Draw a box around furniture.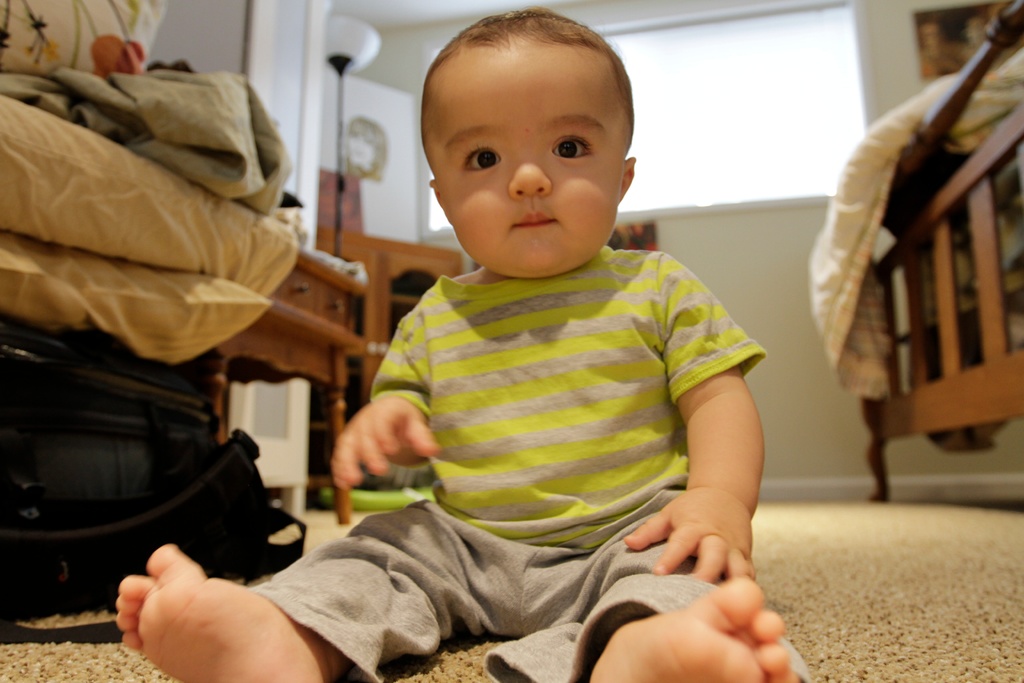
[0,252,369,525].
